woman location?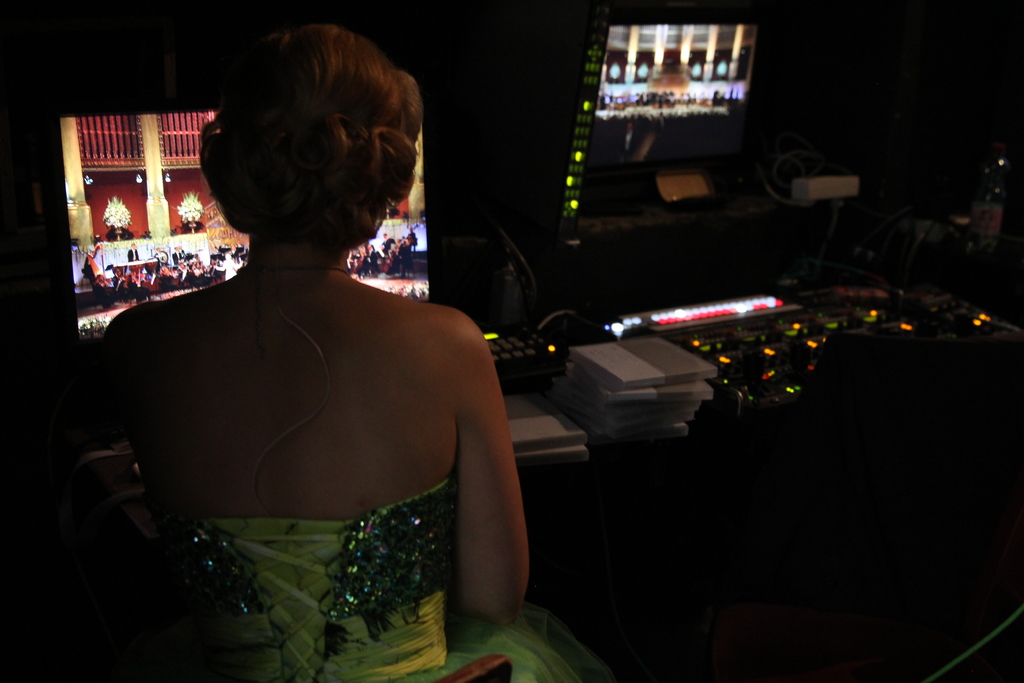
x1=97, y1=24, x2=617, y2=682
